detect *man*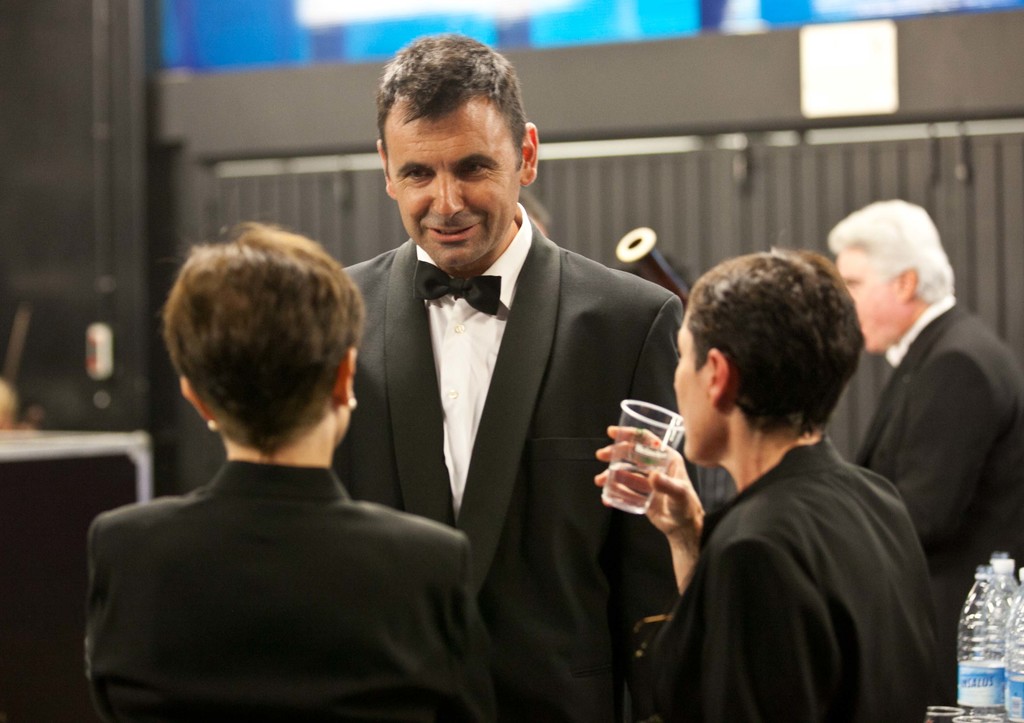
[333, 28, 700, 722]
